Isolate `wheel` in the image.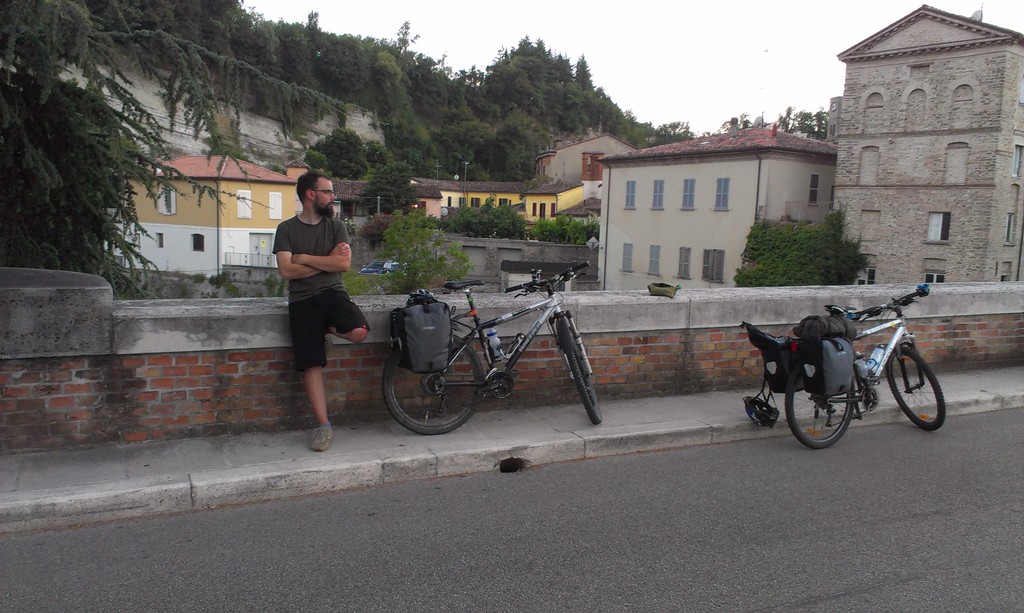
Isolated region: x1=783, y1=362, x2=854, y2=449.
